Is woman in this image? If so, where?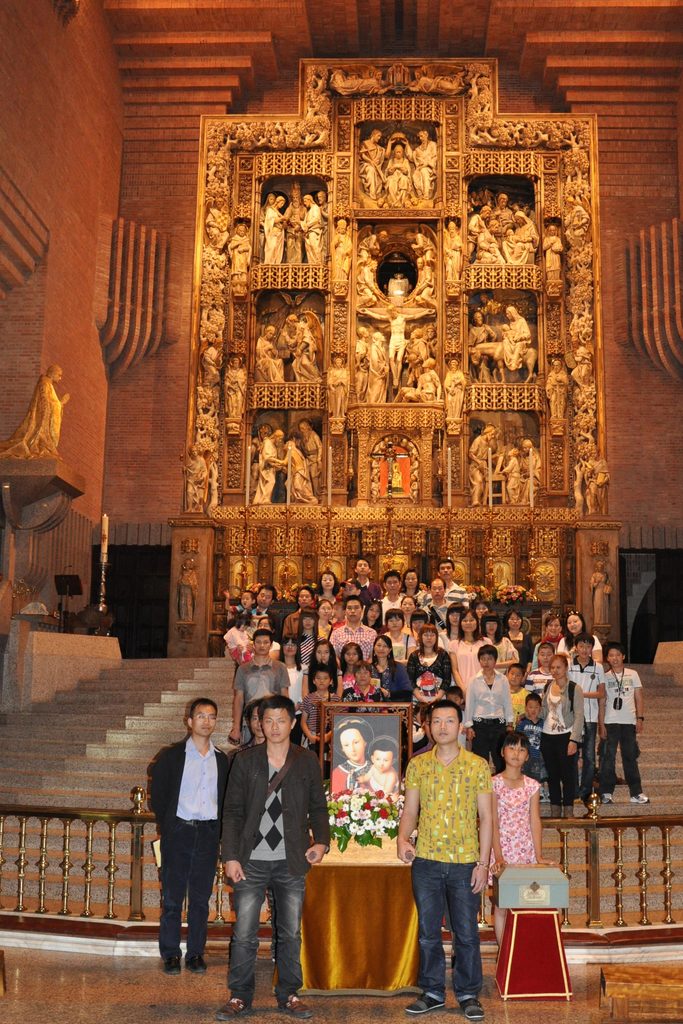
Yes, at 317,599,331,639.
